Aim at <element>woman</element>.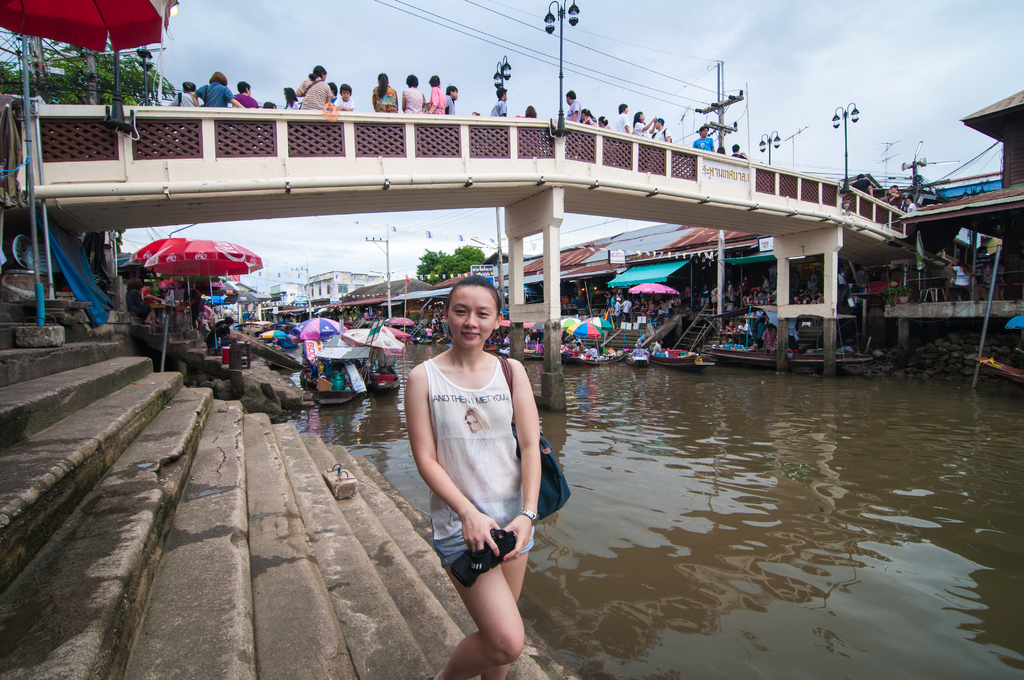
Aimed at (left=401, top=70, right=425, bottom=119).
